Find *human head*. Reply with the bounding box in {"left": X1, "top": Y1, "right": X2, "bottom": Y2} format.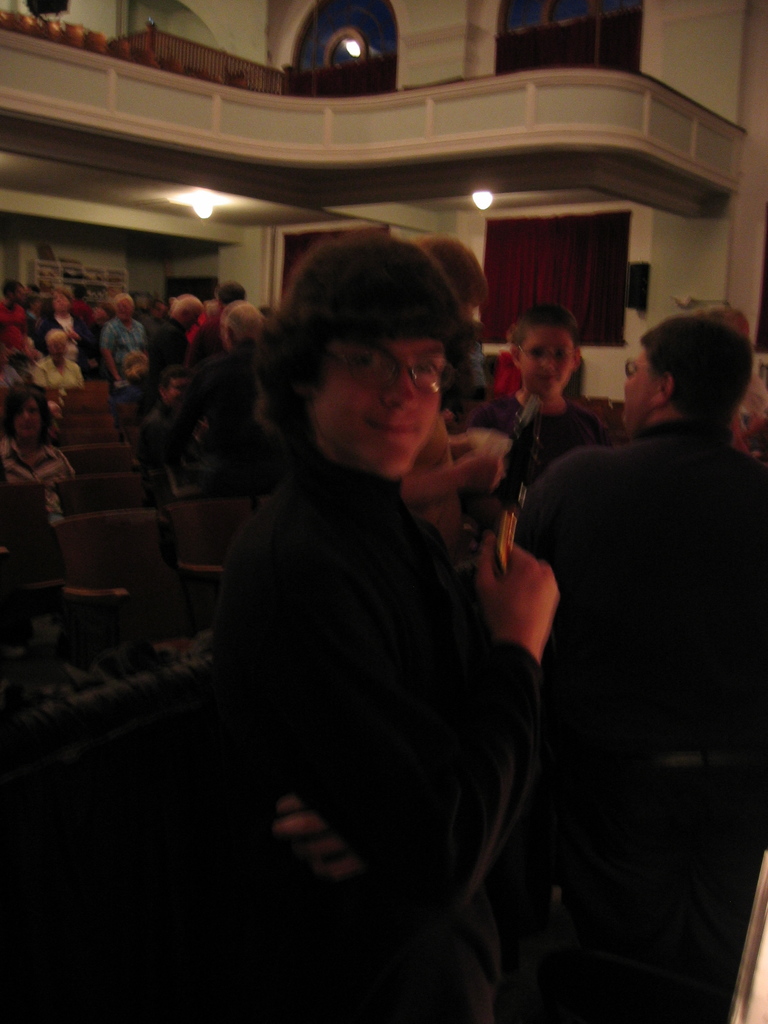
{"left": 1, "top": 385, "right": 49, "bottom": 442}.
